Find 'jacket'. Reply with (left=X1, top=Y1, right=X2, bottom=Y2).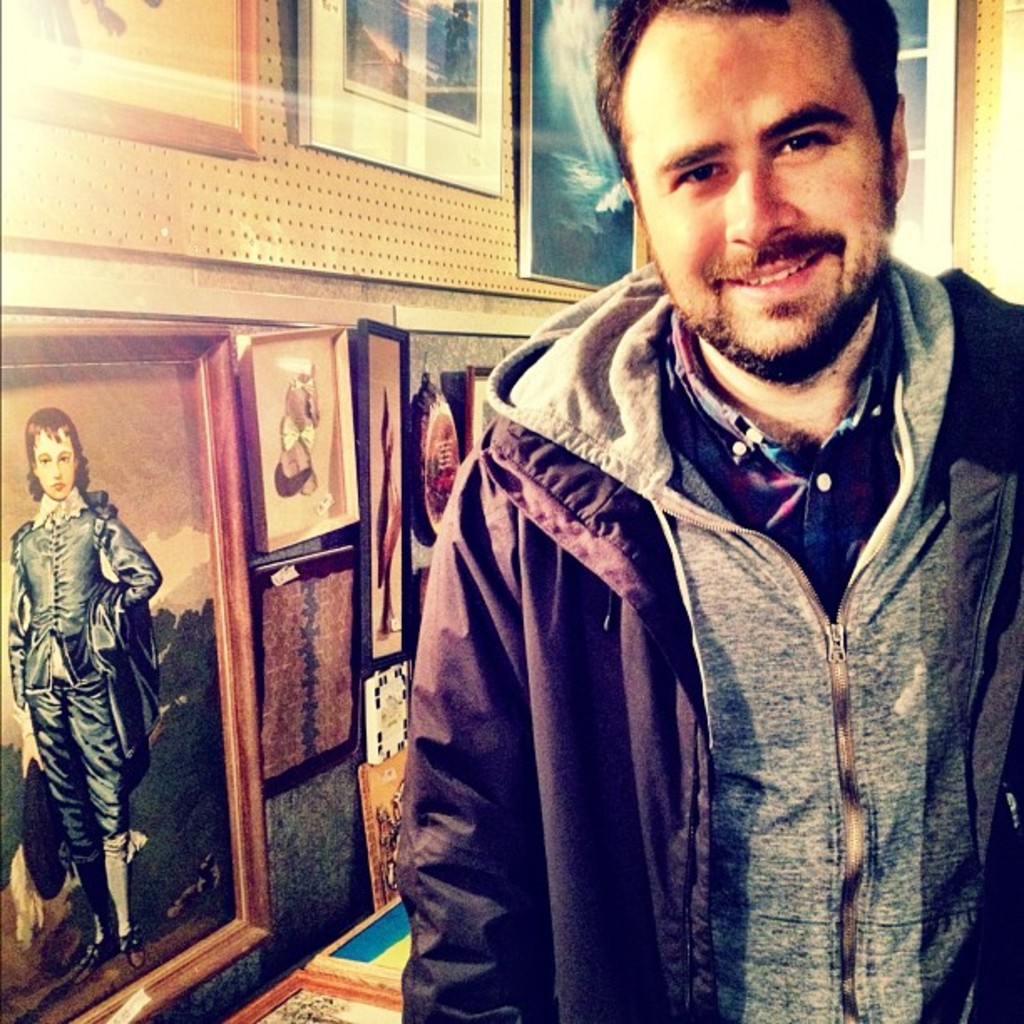
(left=397, top=119, right=1019, bottom=1017).
